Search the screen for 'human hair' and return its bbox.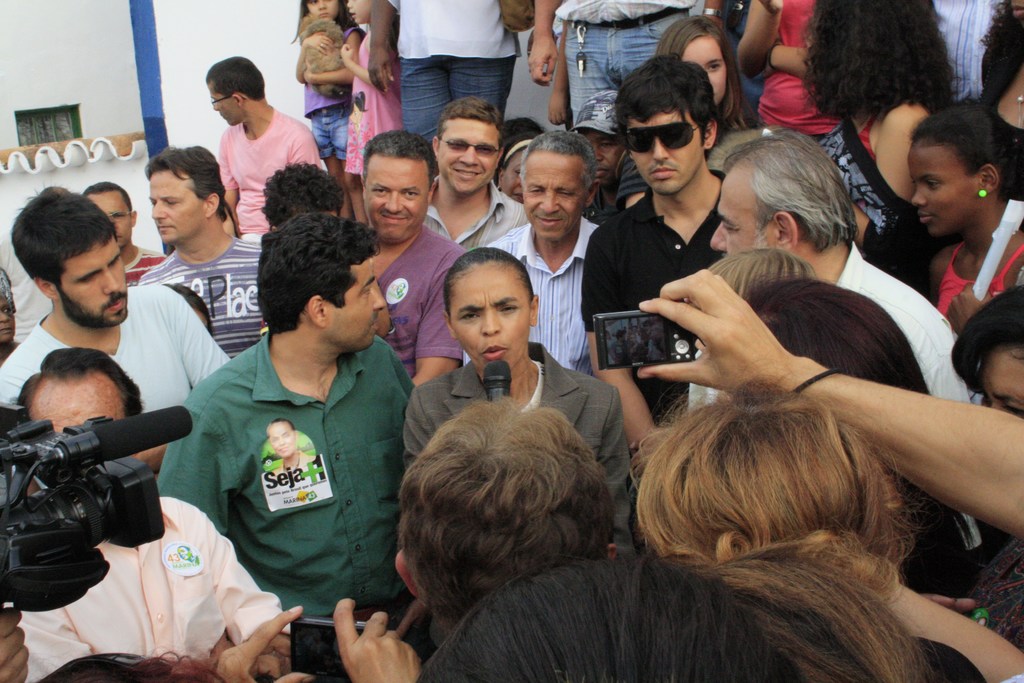
Found: {"left": 792, "top": 0, "right": 966, "bottom": 126}.
